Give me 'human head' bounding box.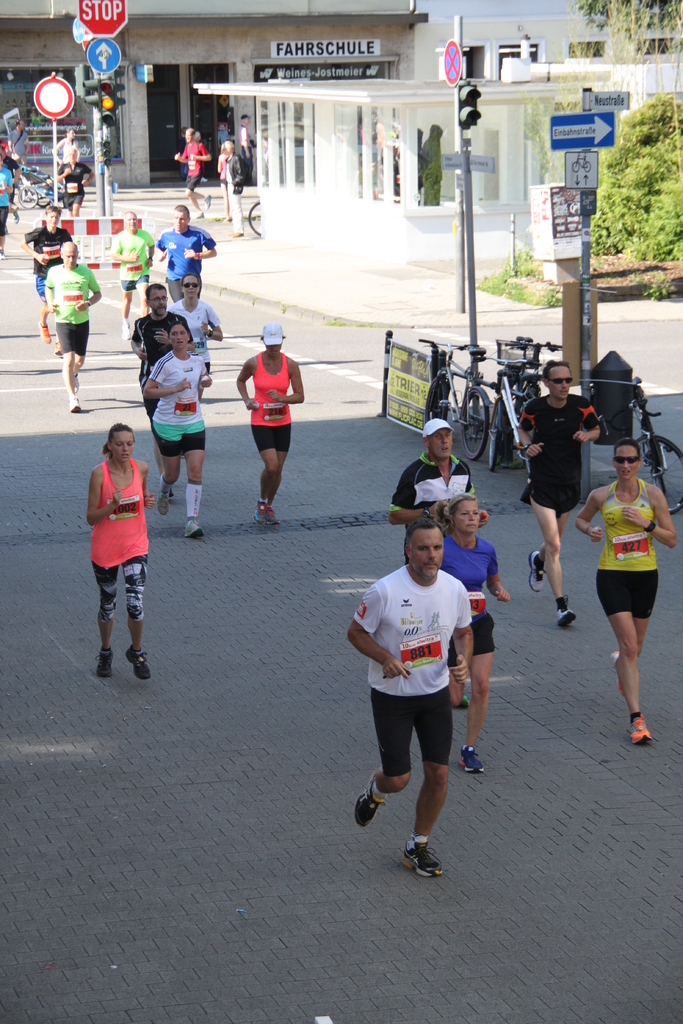
[451, 491, 483, 541].
